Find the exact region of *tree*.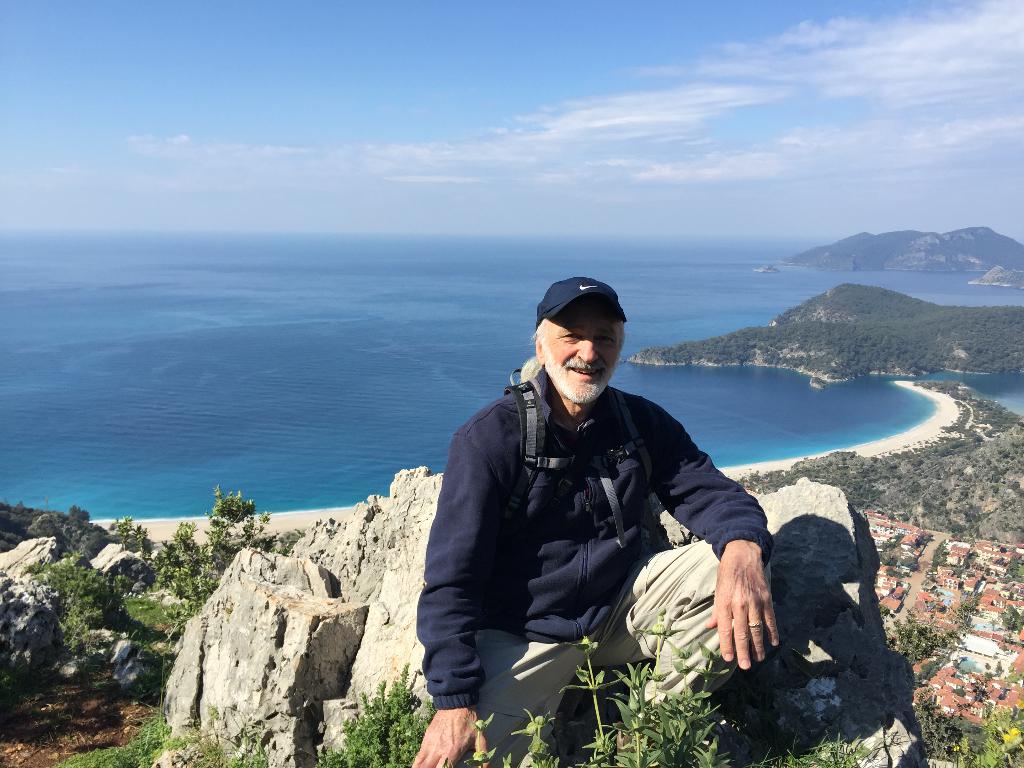
Exact region: 948,566,967,575.
